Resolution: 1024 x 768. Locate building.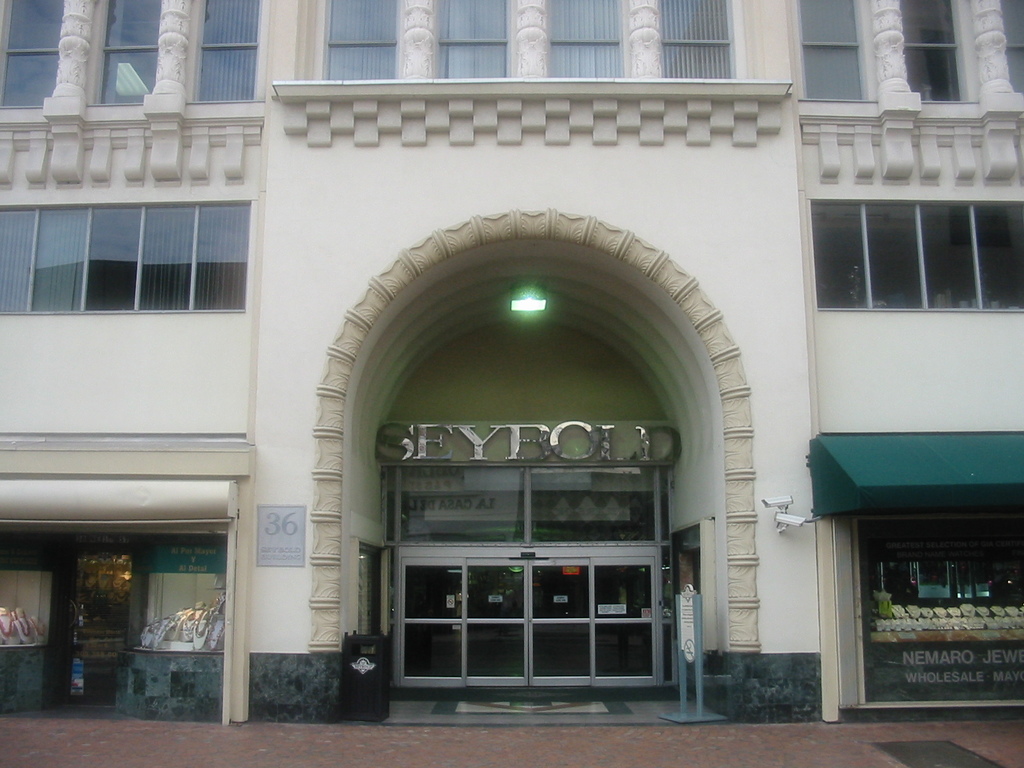
Rect(0, 0, 1023, 720).
